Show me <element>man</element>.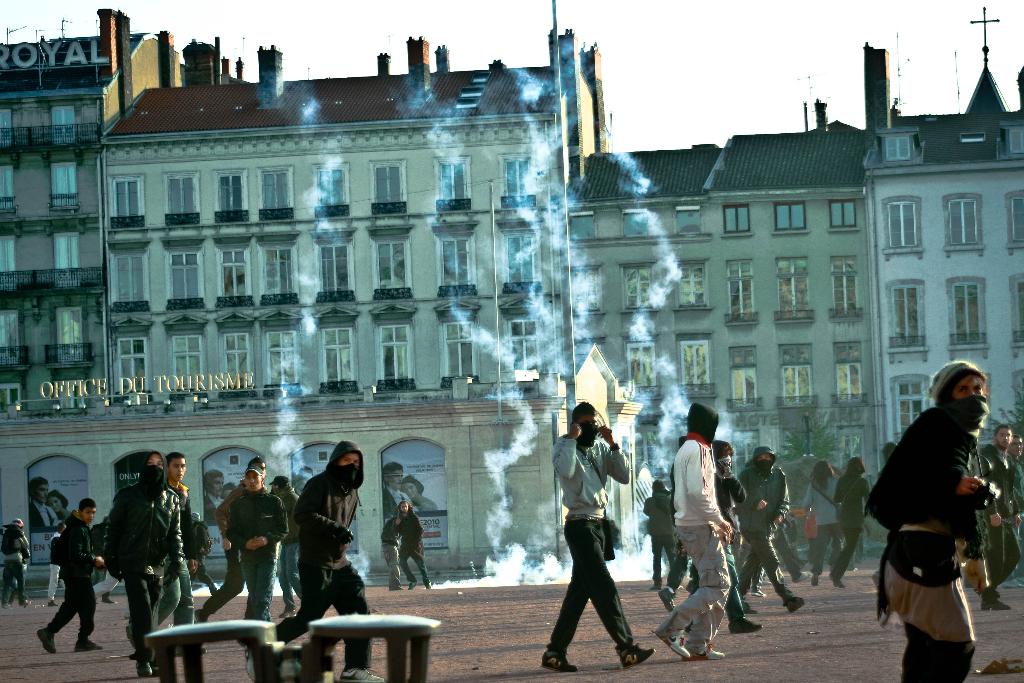
<element>man</element> is here: (left=267, top=472, right=318, bottom=612).
